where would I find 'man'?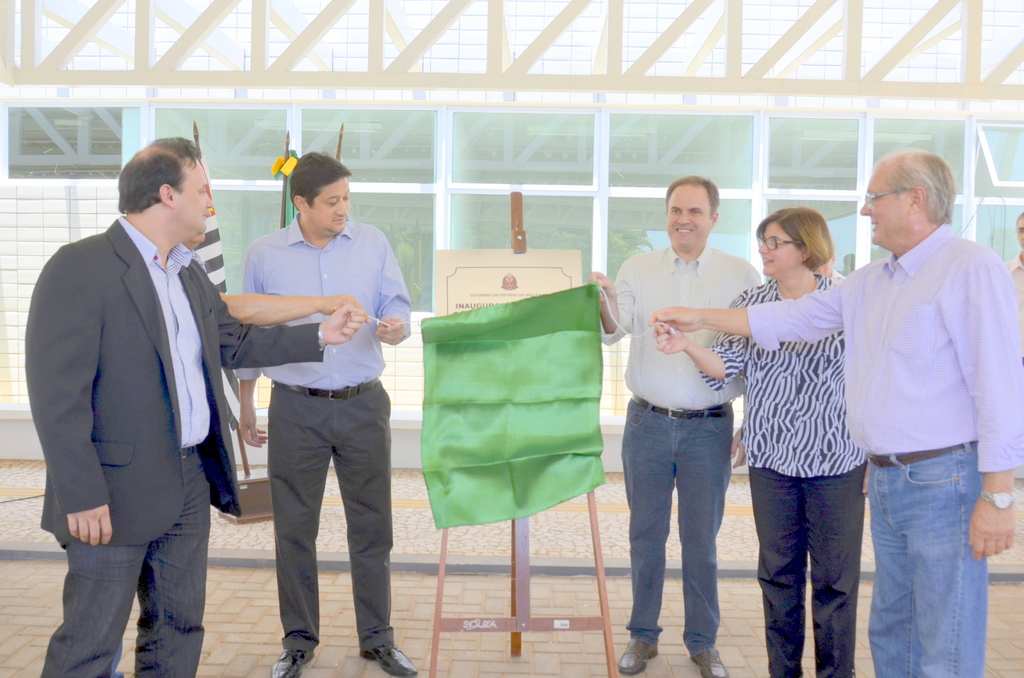
At rect(642, 148, 1023, 677).
